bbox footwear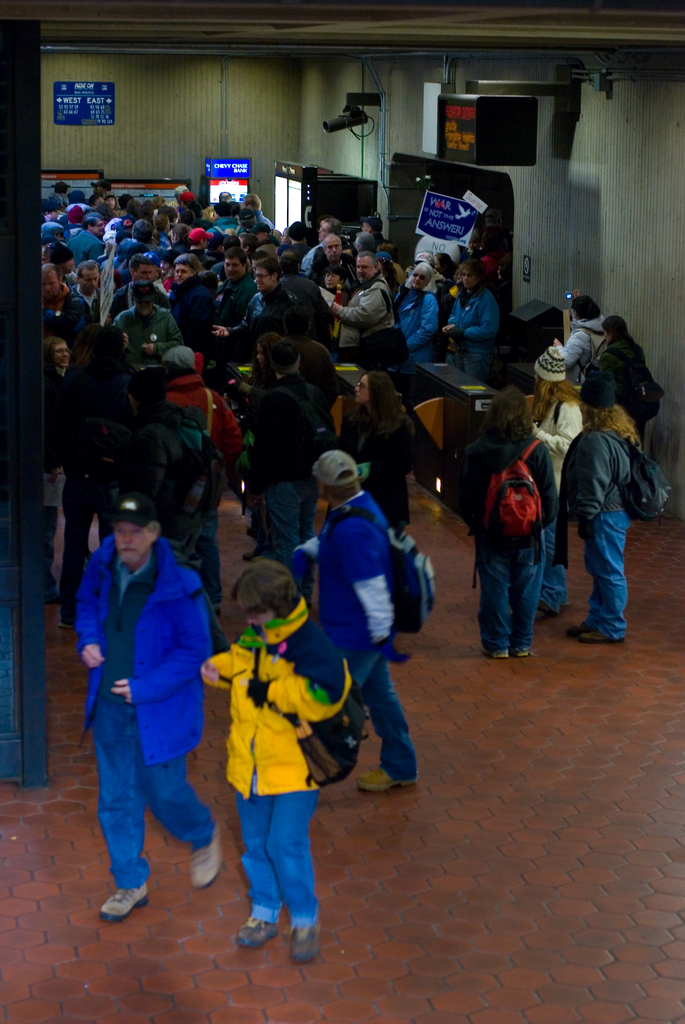
<region>365, 760, 406, 797</region>
